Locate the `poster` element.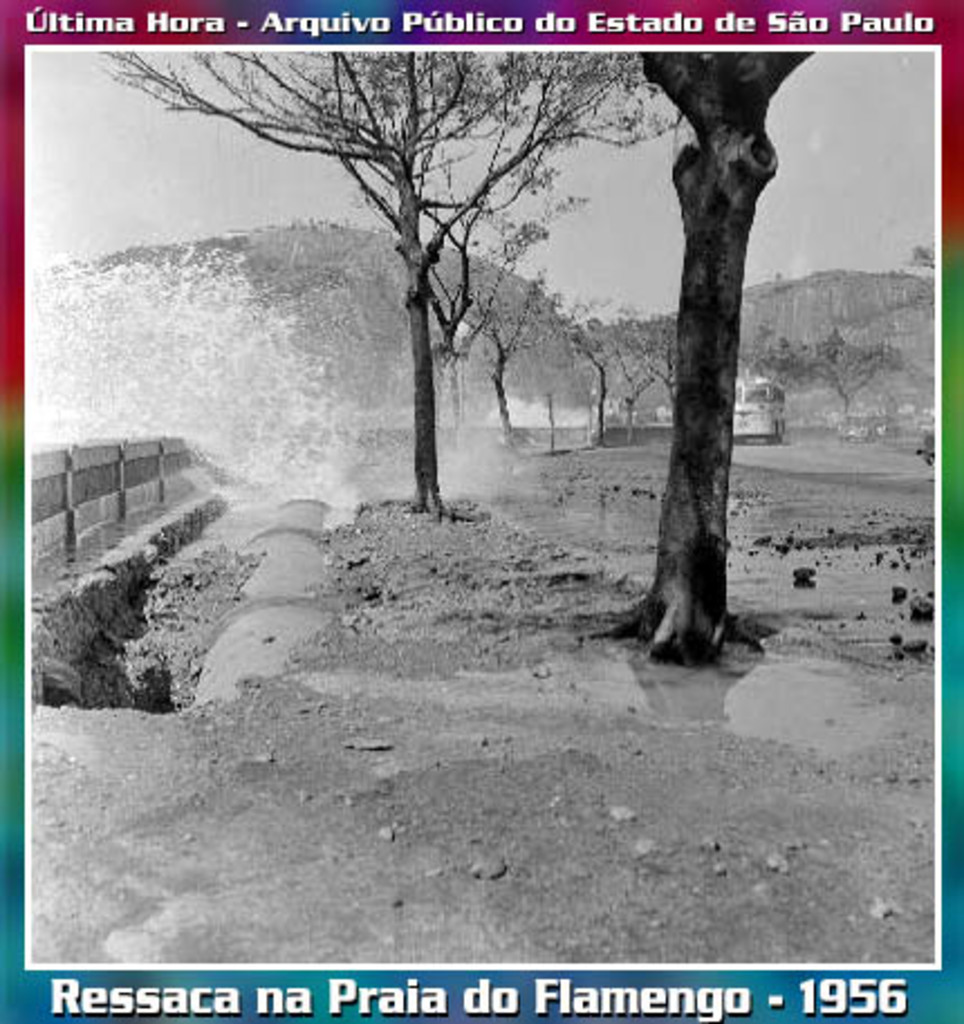
Element bbox: <bbox>0, 0, 962, 1022</bbox>.
